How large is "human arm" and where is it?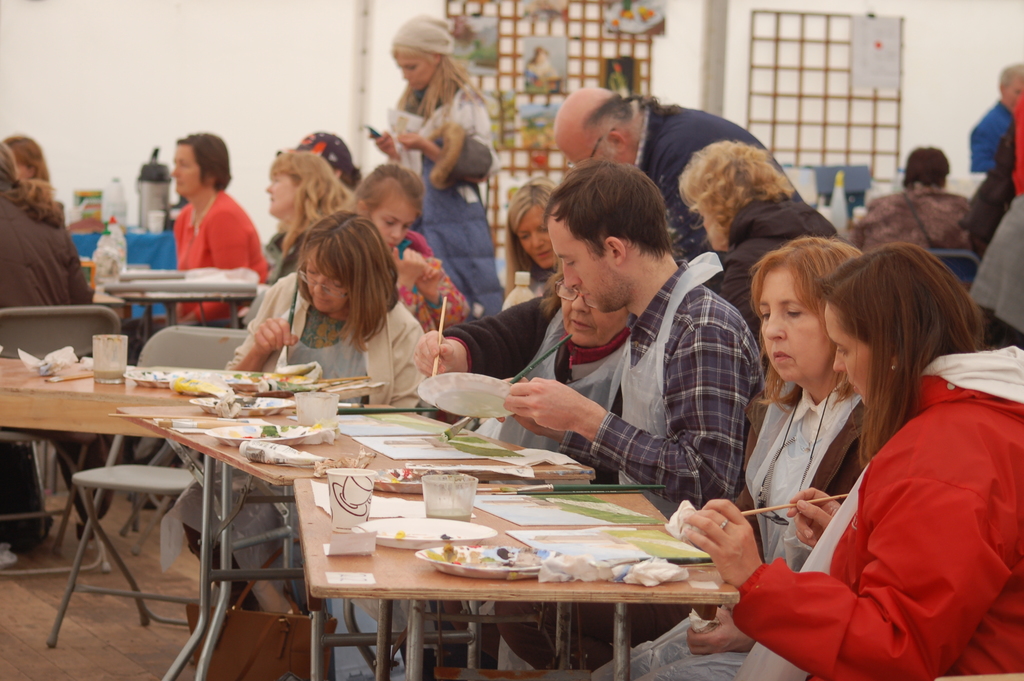
Bounding box: [left=403, top=88, right=504, bottom=194].
